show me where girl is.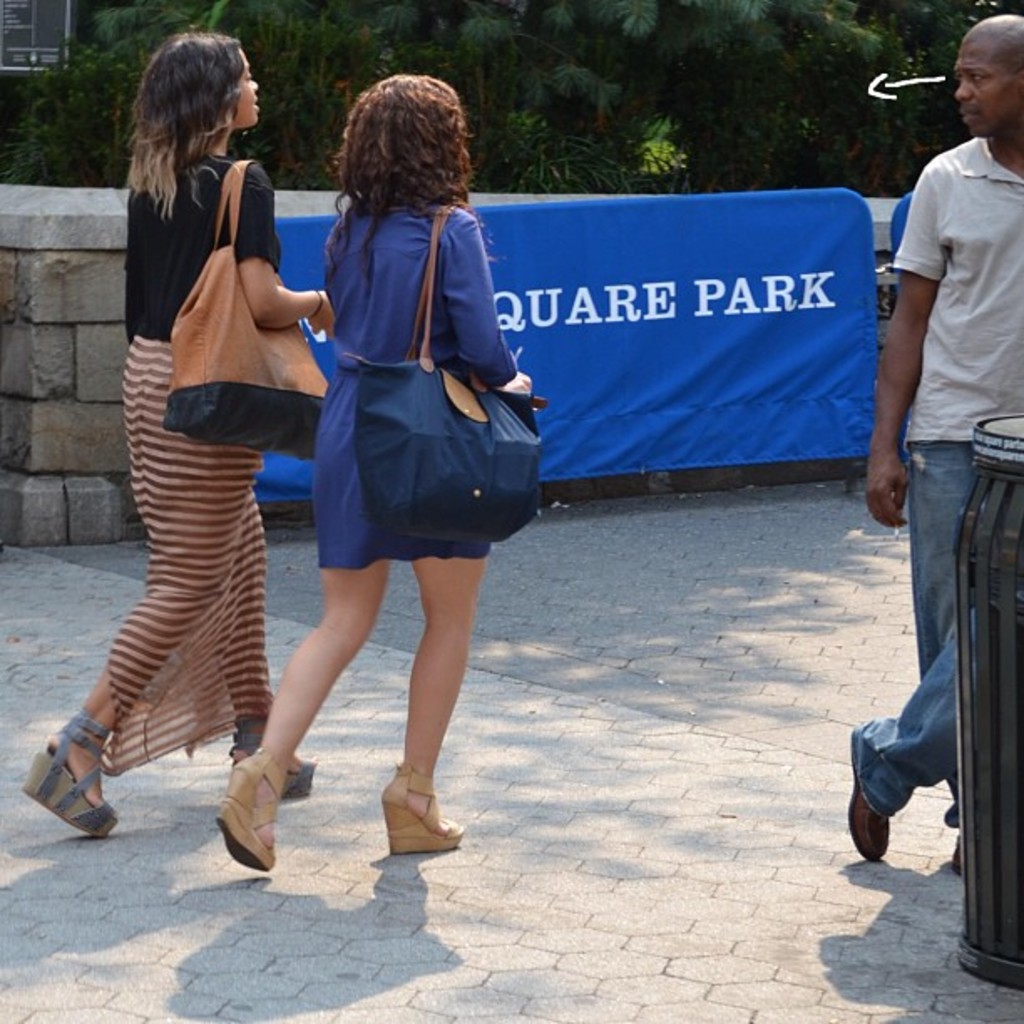
girl is at bbox=[27, 28, 326, 830].
